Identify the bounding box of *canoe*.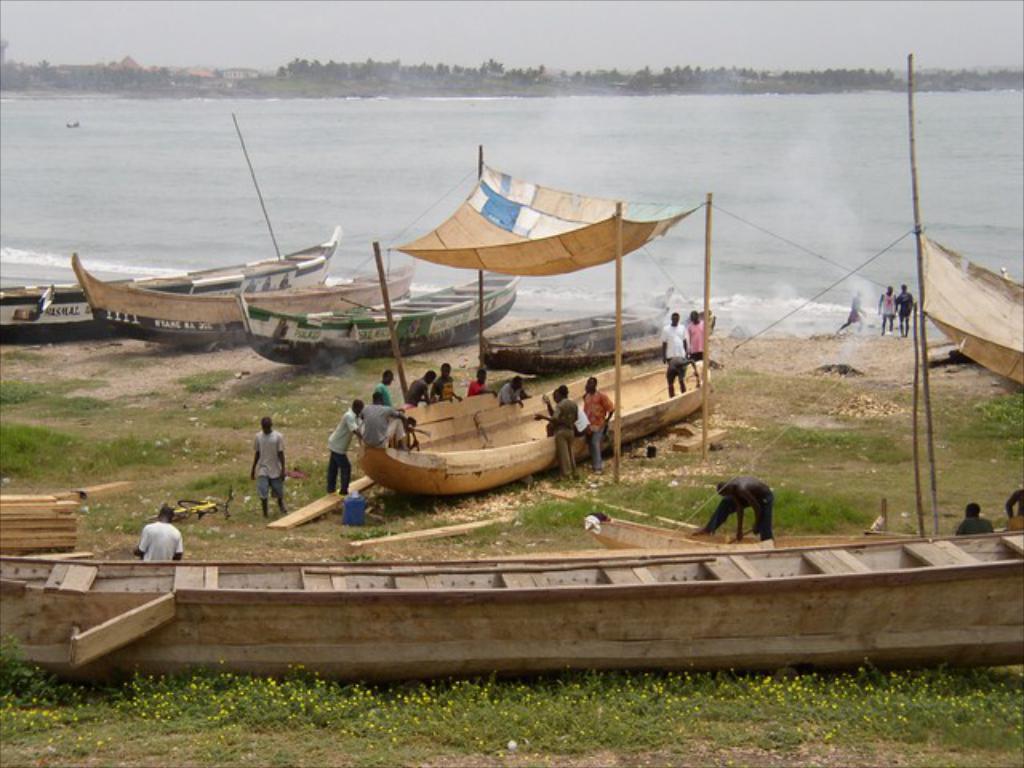
352/362/714/498.
